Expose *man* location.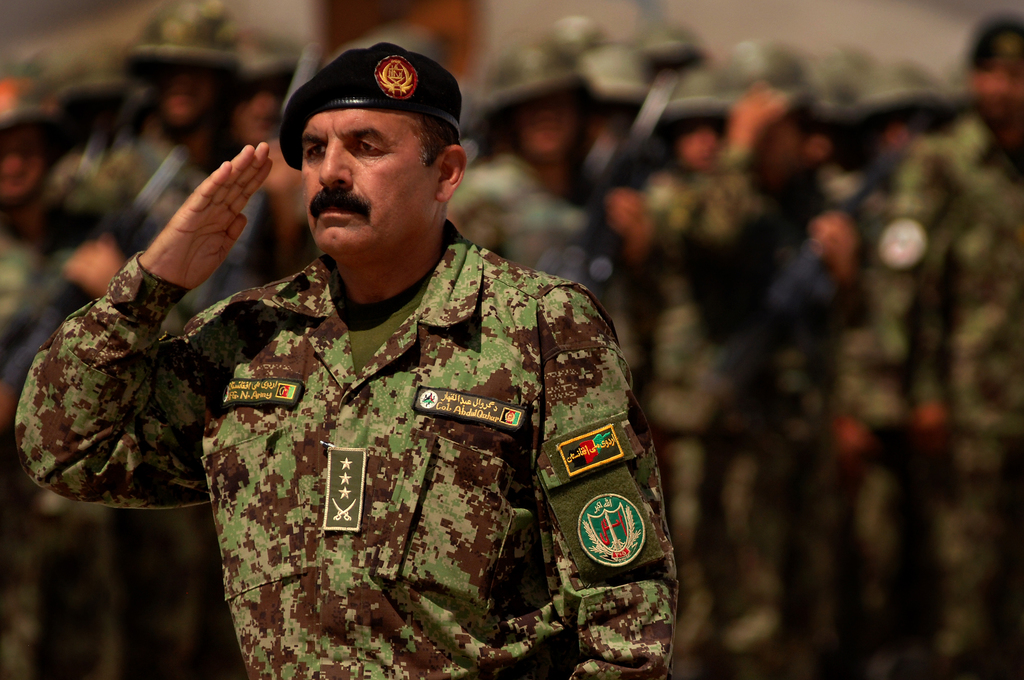
Exposed at BBox(0, 44, 189, 679).
